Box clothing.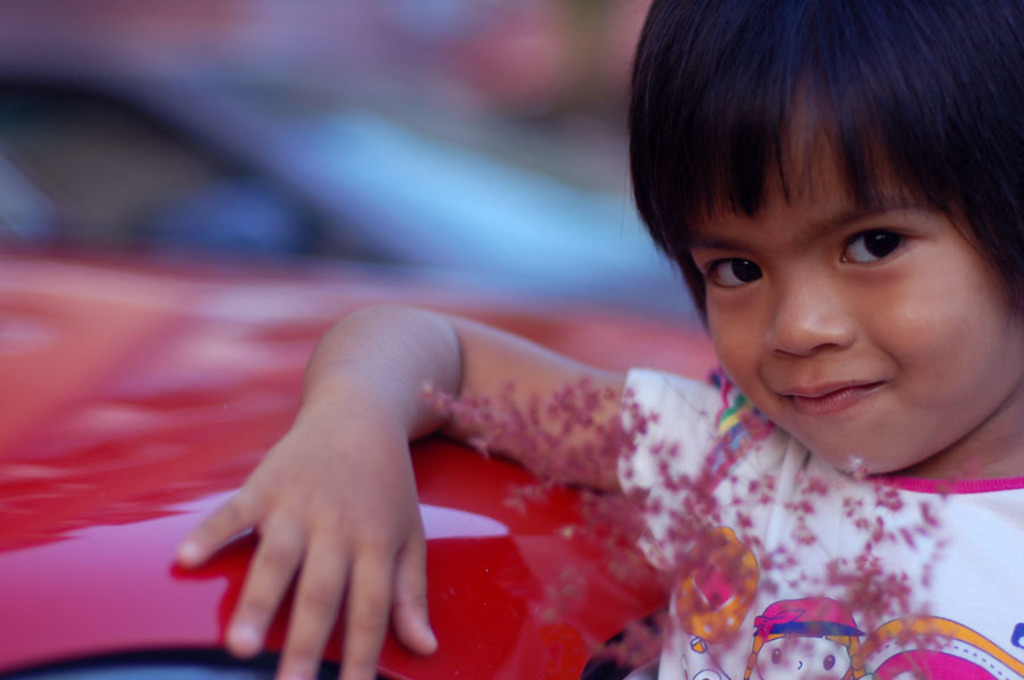
x1=606, y1=383, x2=1023, y2=660.
